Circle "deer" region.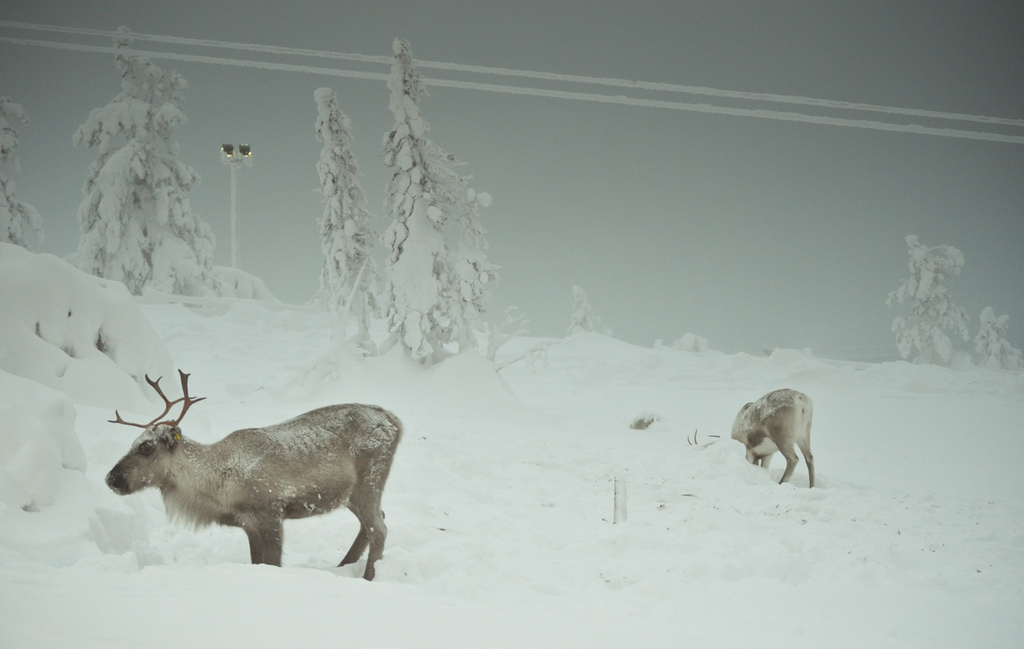
Region: (91, 363, 404, 581).
